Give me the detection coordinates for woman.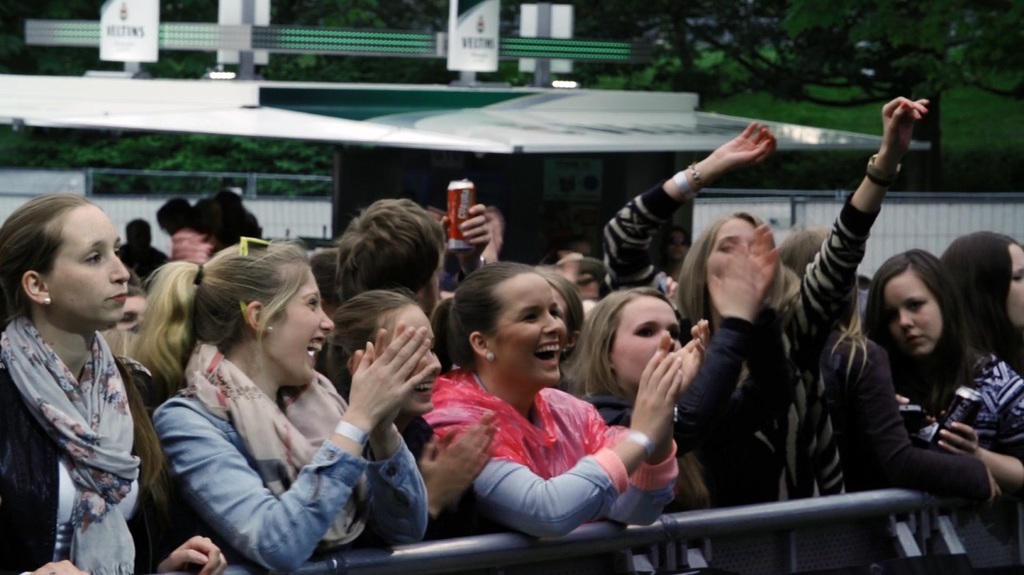
Rect(943, 233, 1021, 370).
